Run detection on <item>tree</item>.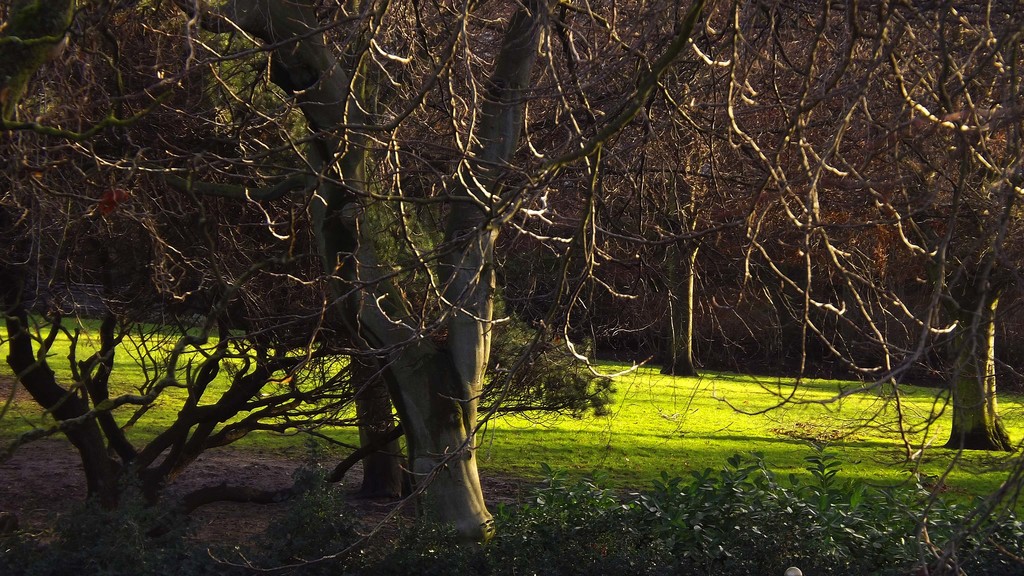
Result: (570, 19, 784, 370).
